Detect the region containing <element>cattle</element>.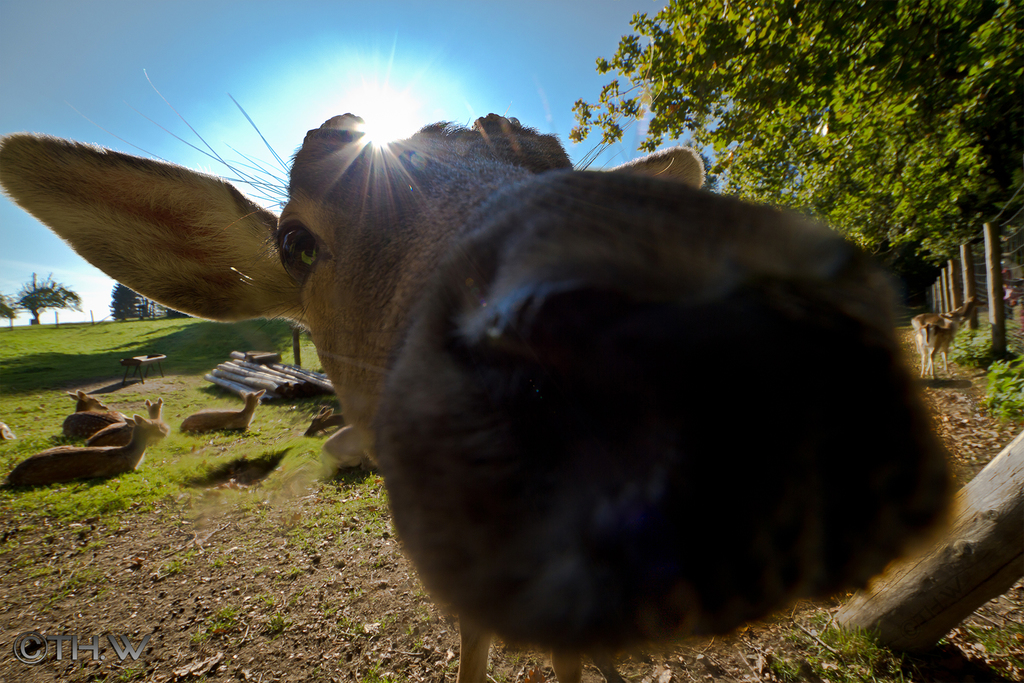
bbox=(184, 384, 262, 434).
